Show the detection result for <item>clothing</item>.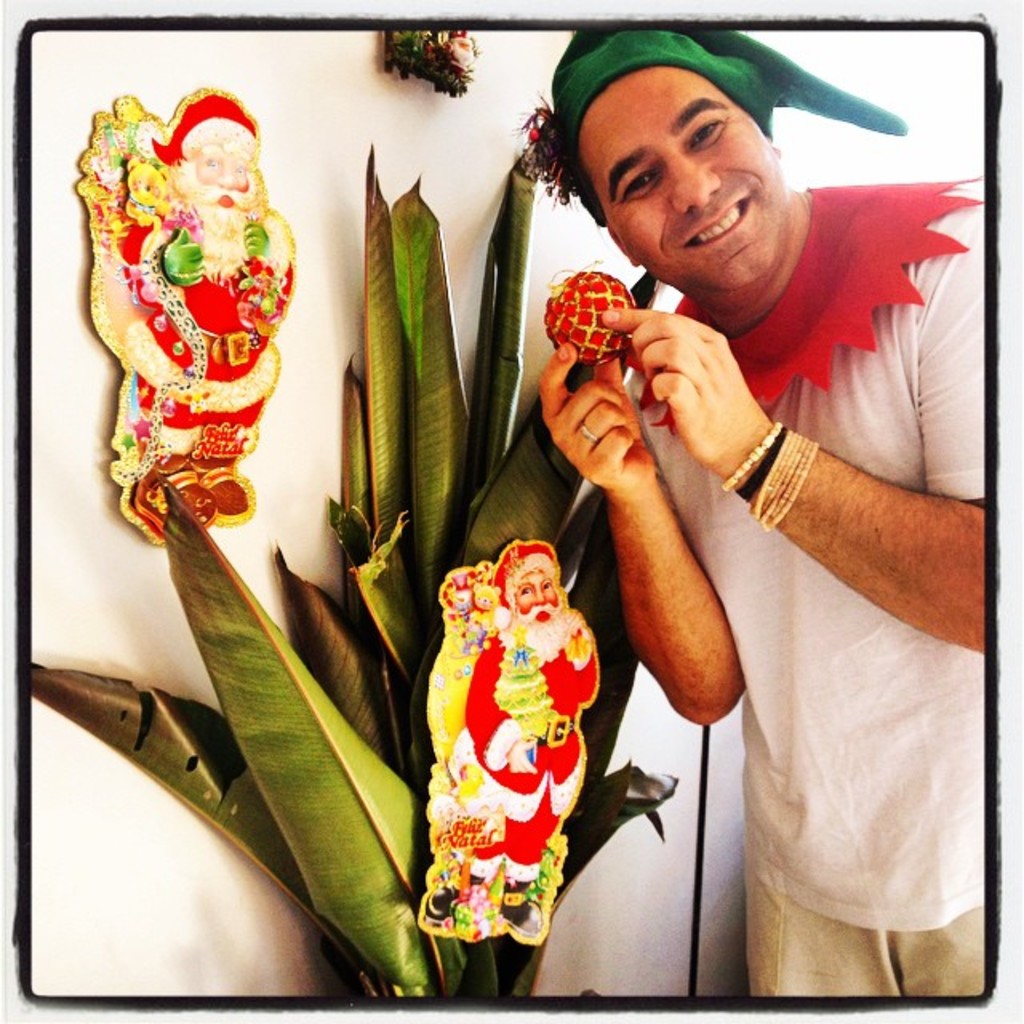
(603,158,979,974).
